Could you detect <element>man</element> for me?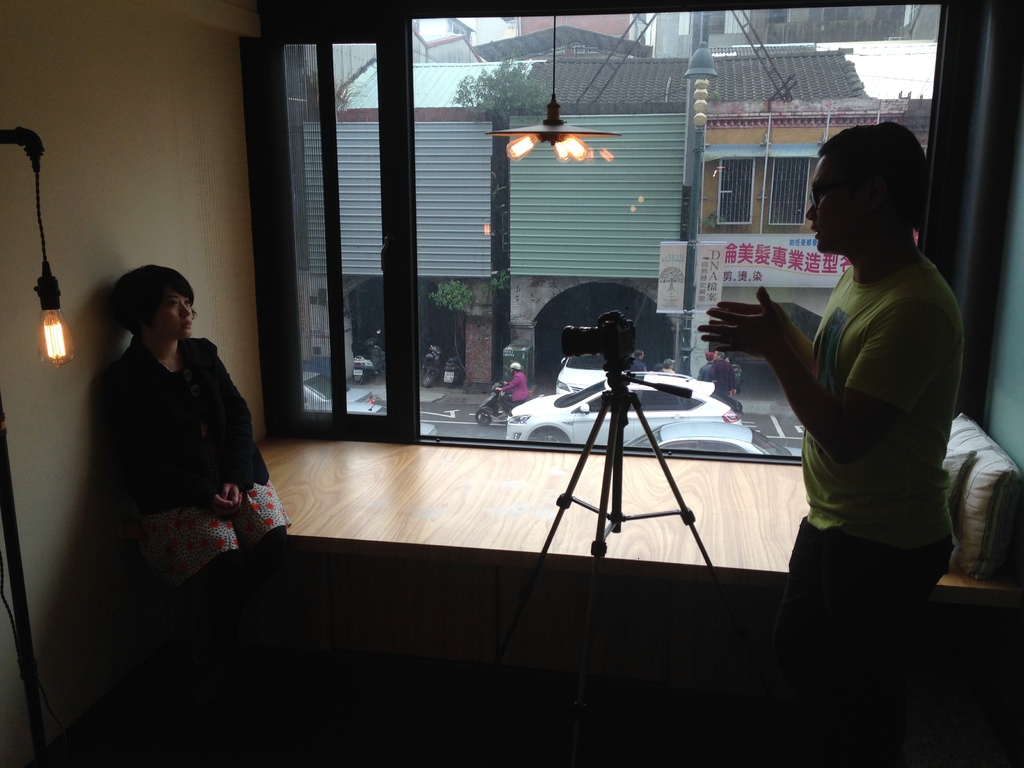
Detection result: bbox=(495, 363, 528, 420).
